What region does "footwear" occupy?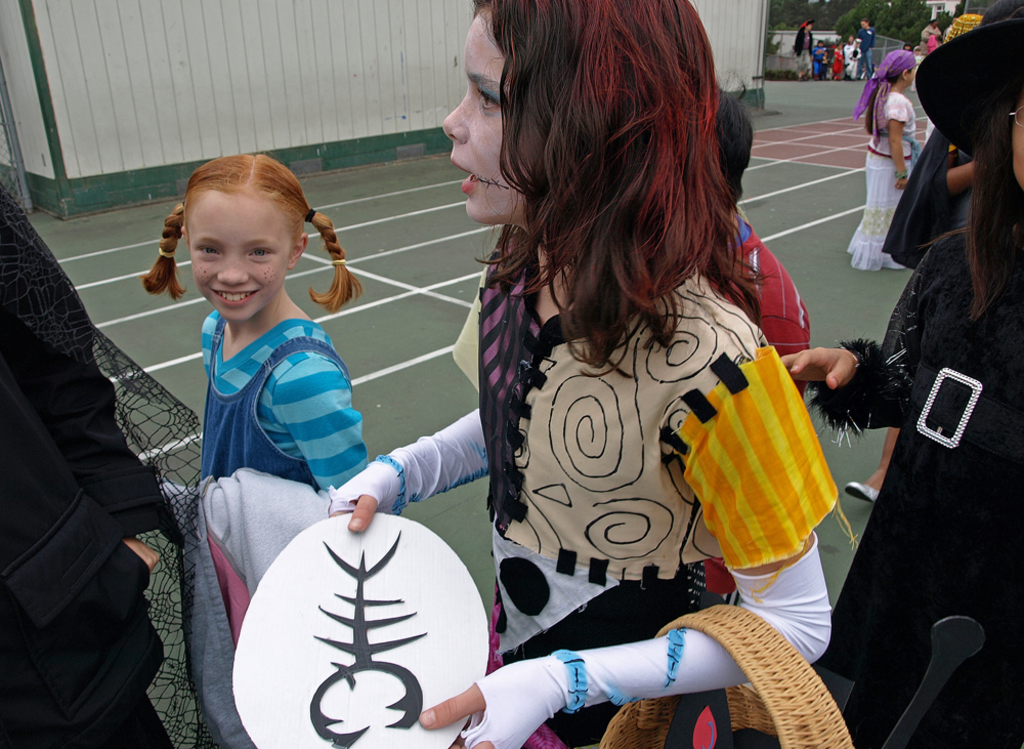
(845,475,885,504).
